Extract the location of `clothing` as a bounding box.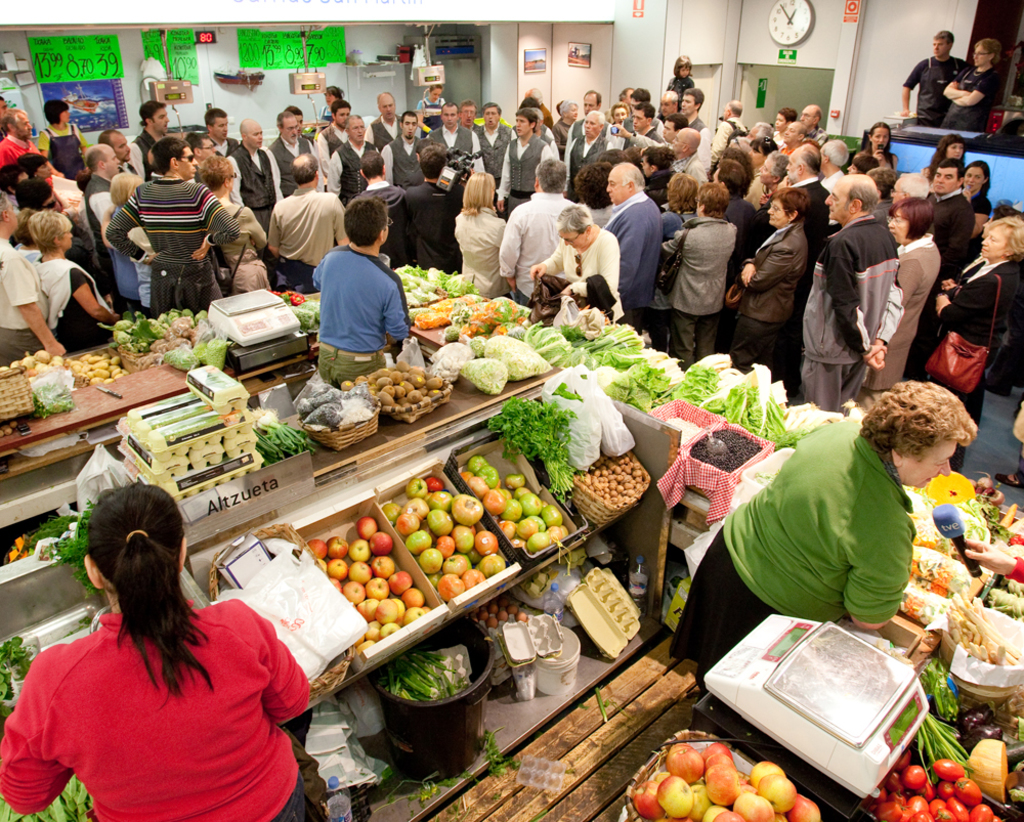
x1=0 y1=237 x2=45 y2=364.
